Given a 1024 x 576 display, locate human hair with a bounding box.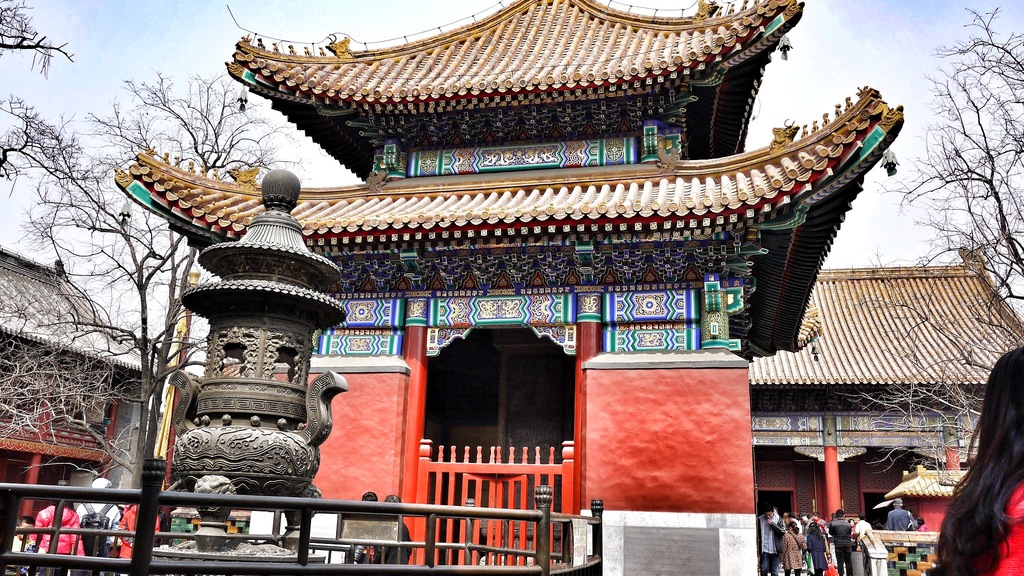
Located: <region>924, 356, 1018, 575</region>.
